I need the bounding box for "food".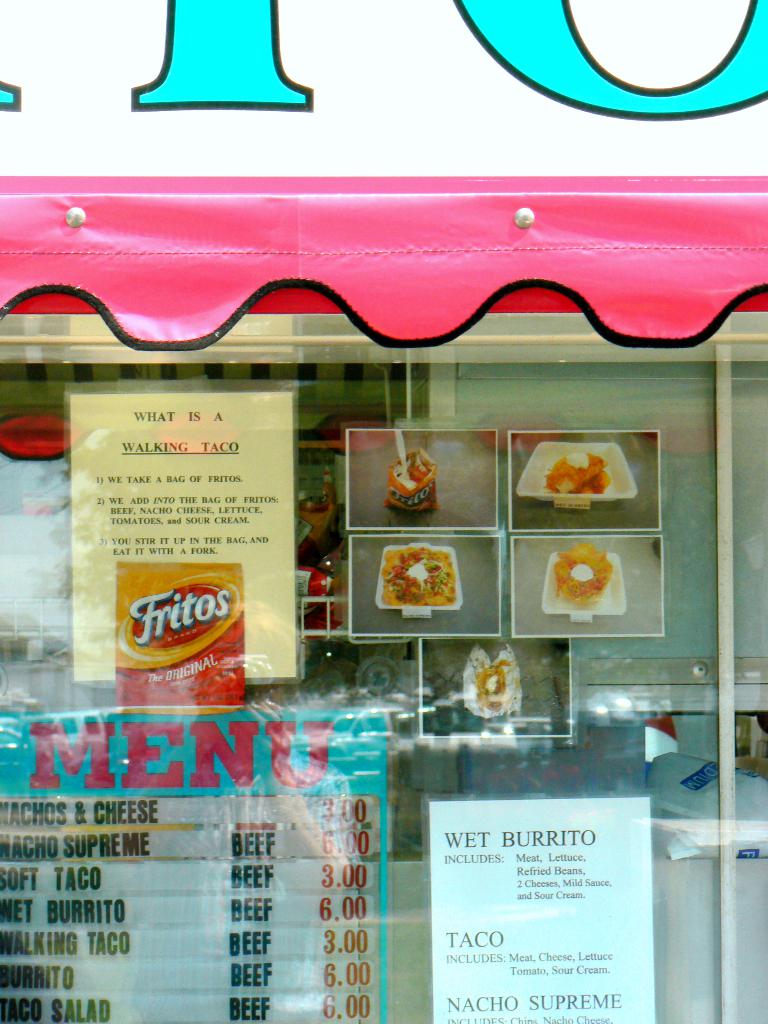
Here it is: left=552, top=438, right=611, bottom=503.
